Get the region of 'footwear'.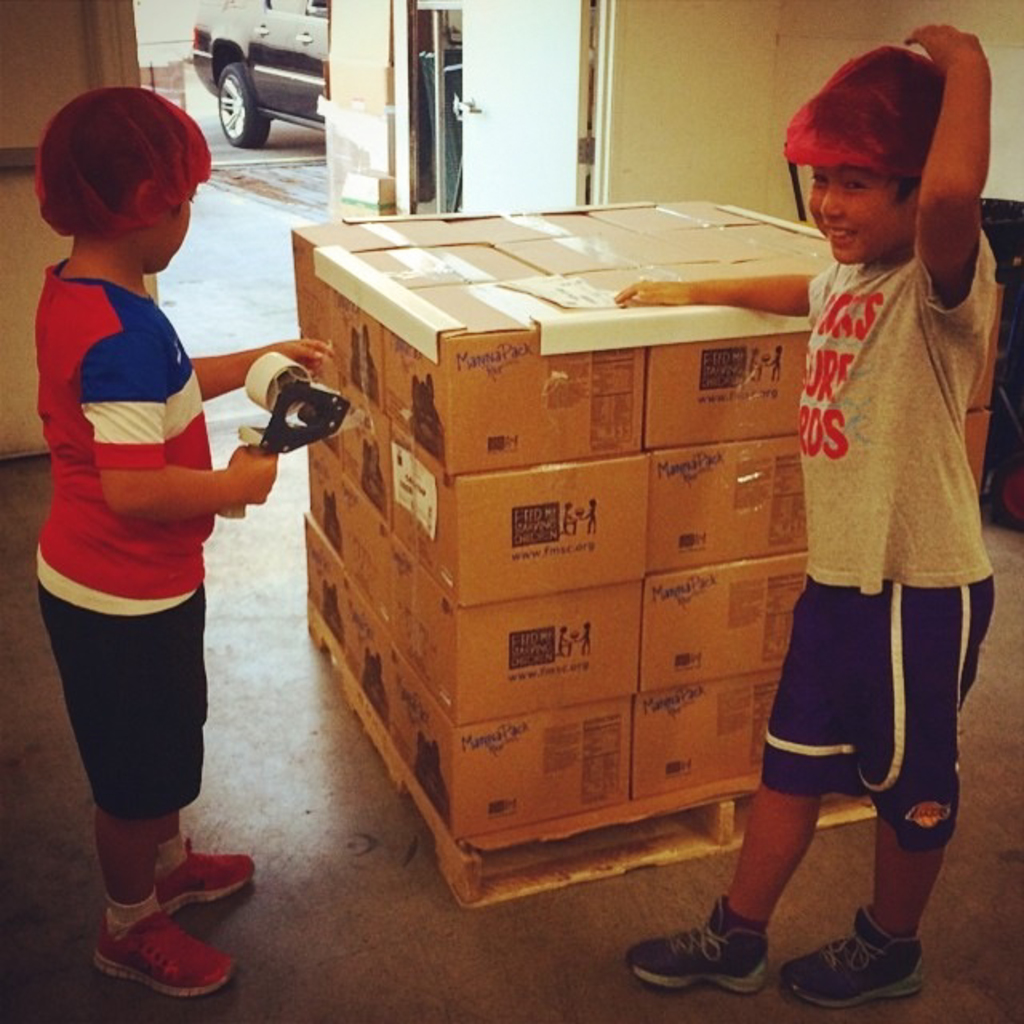
bbox(77, 846, 245, 1003).
